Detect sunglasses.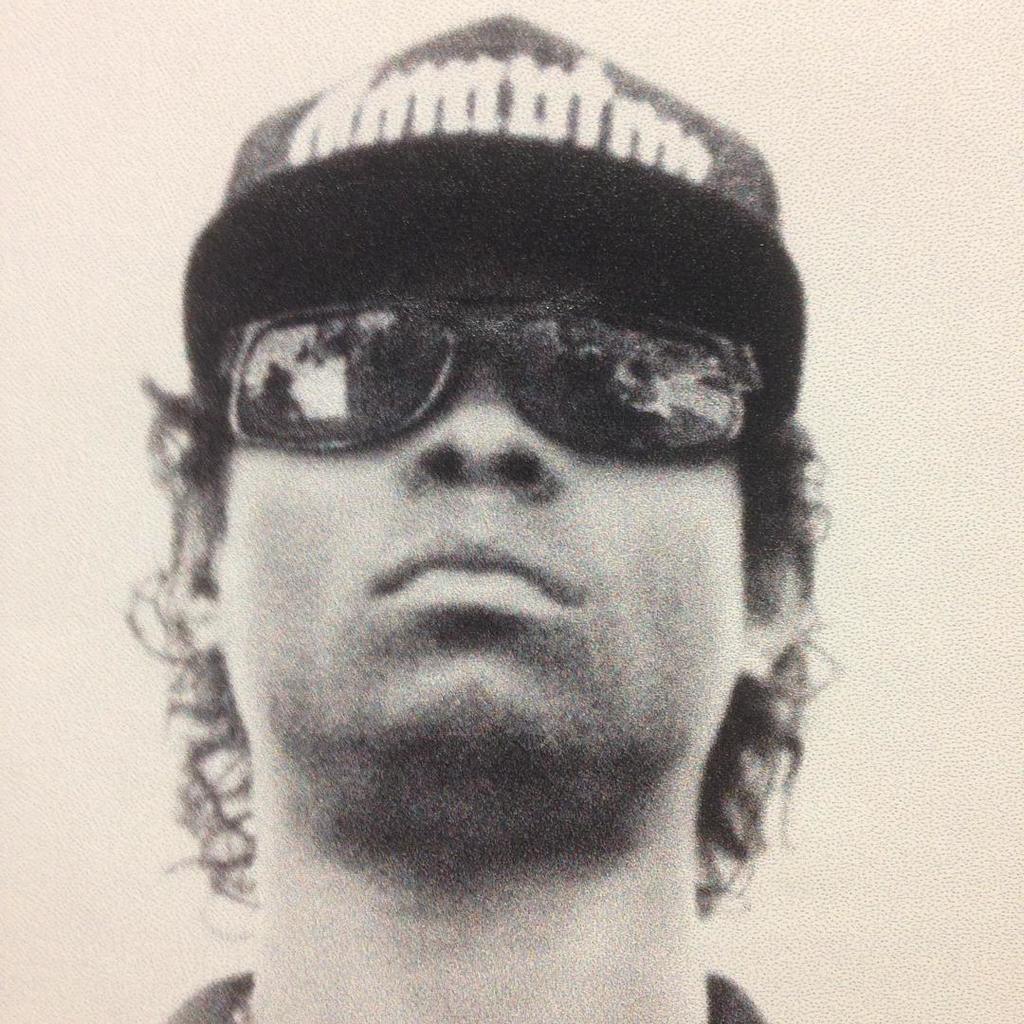
Detected at {"left": 214, "top": 292, "right": 768, "bottom": 462}.
